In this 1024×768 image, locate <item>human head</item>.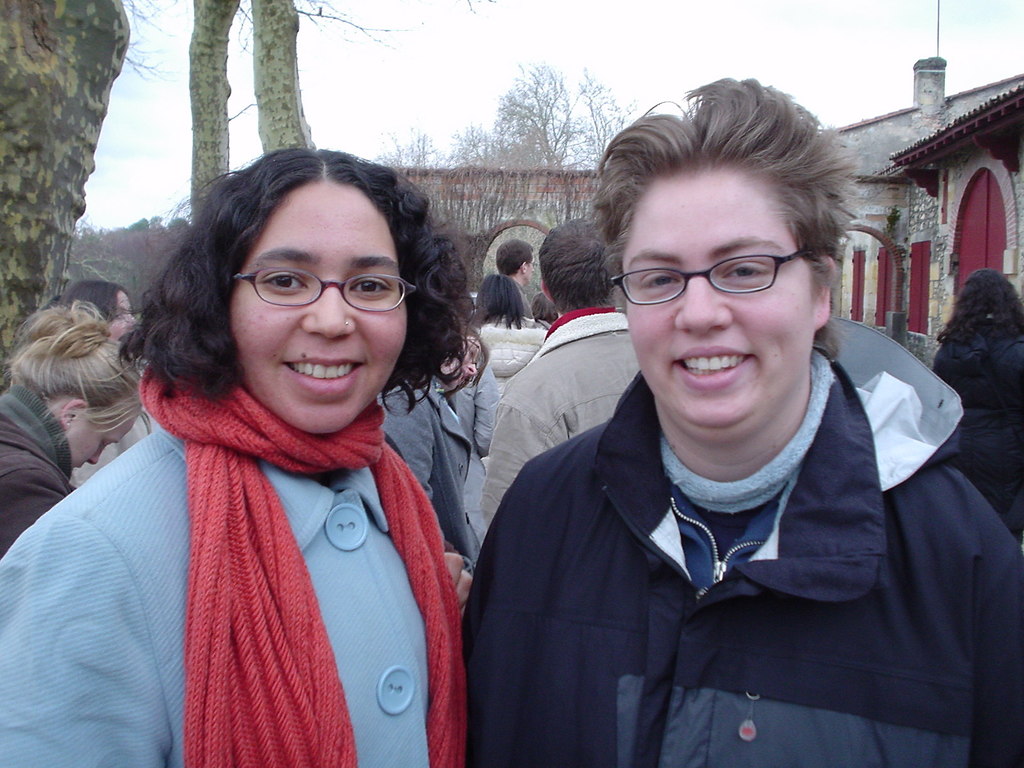
Bounding box: (left=541, top=218, right=616, bottom=310).
